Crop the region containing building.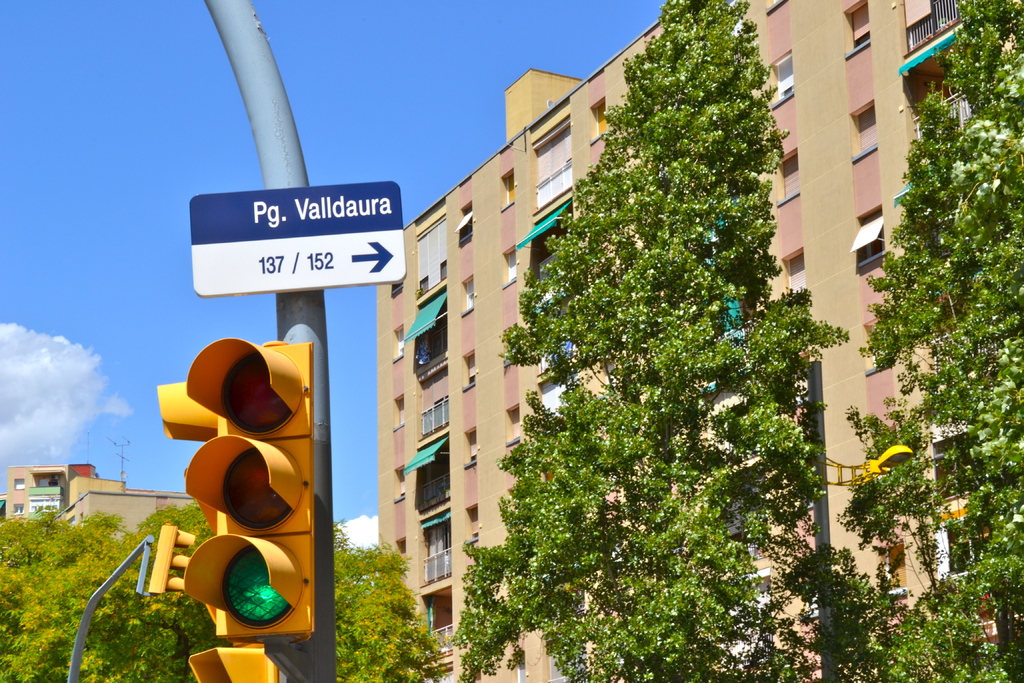
Crop region: Rect(371, 0, 1023, 682).
